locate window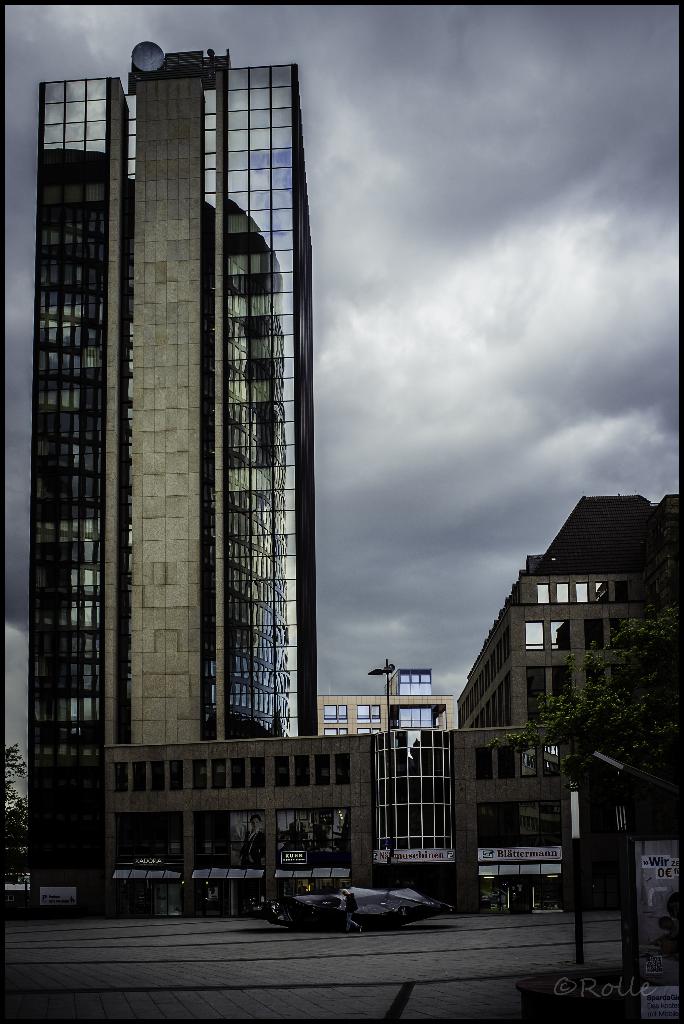
(315, 756, 324, 784)
